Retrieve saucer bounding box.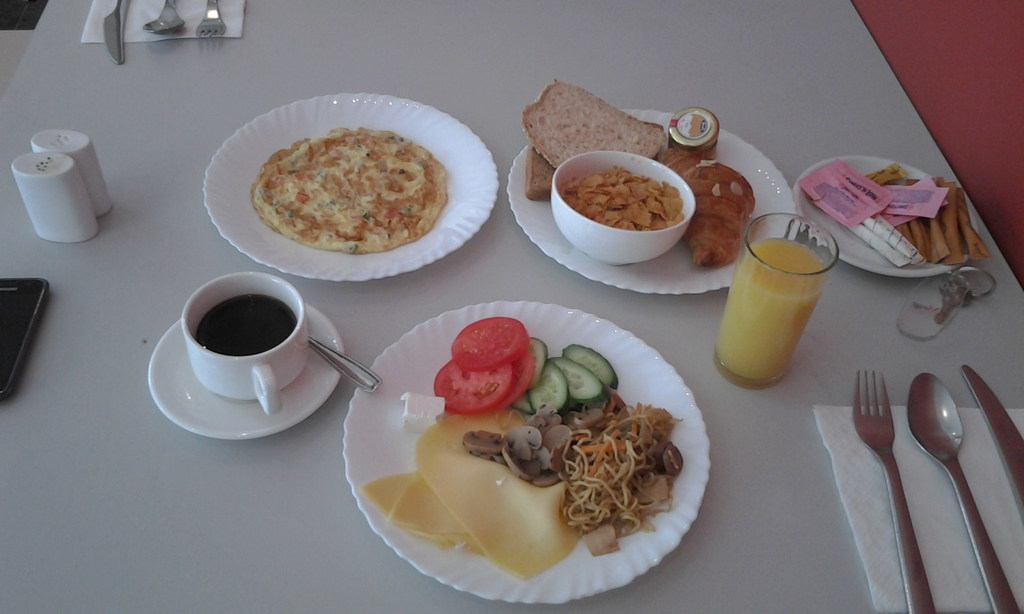
Bounding box: [141,301,350,439].
